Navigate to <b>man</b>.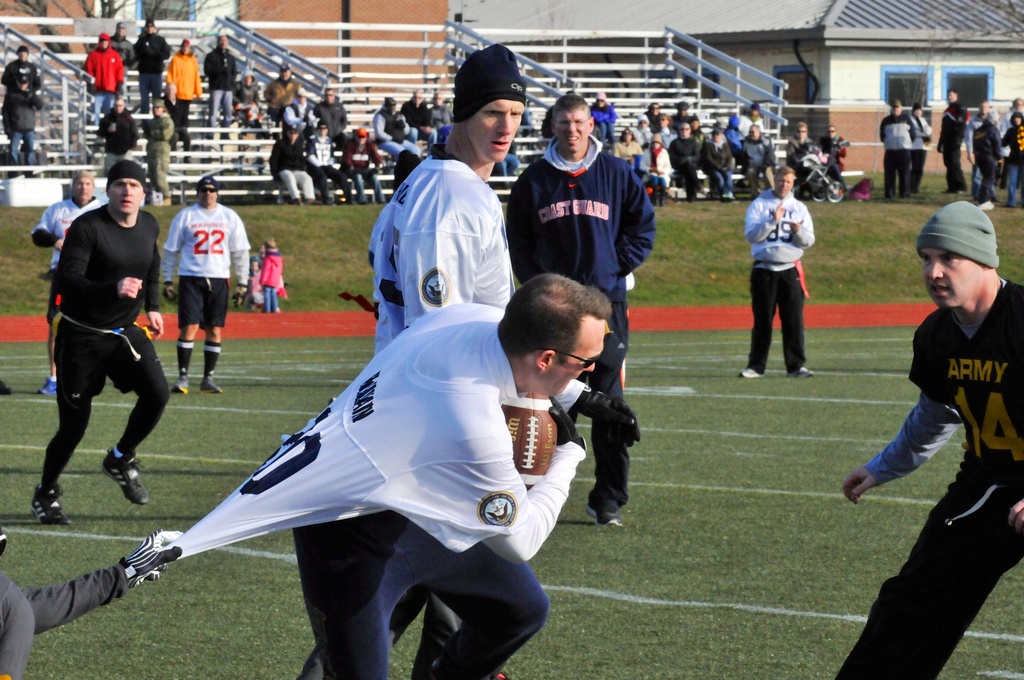
Navigation target: 1001,111,1023,194.
